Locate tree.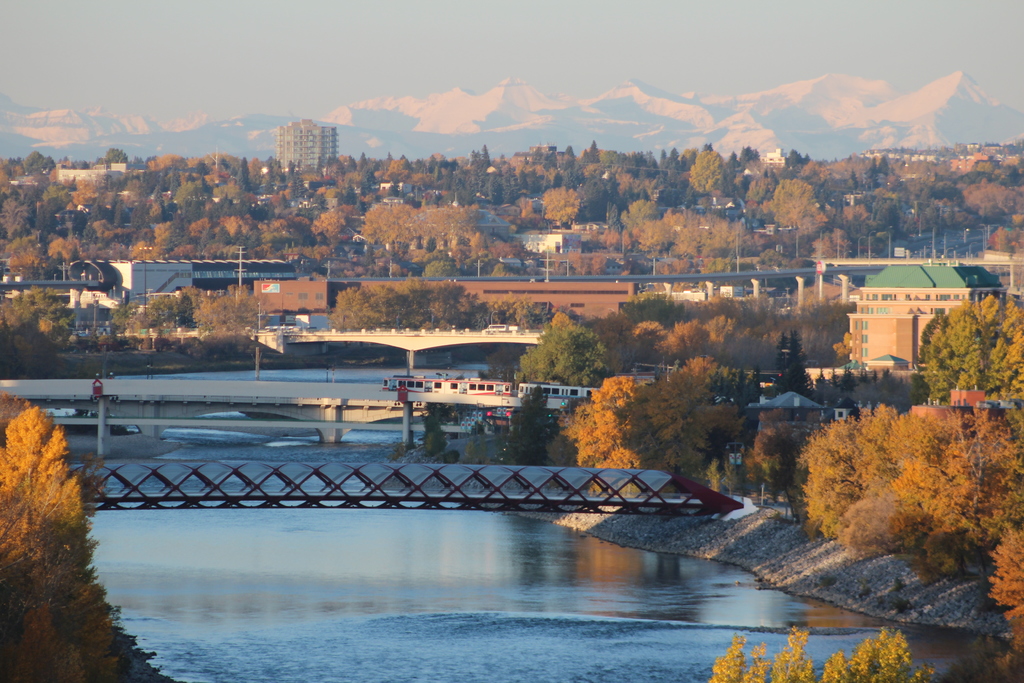
Bounding box: 349/193/417/300.
